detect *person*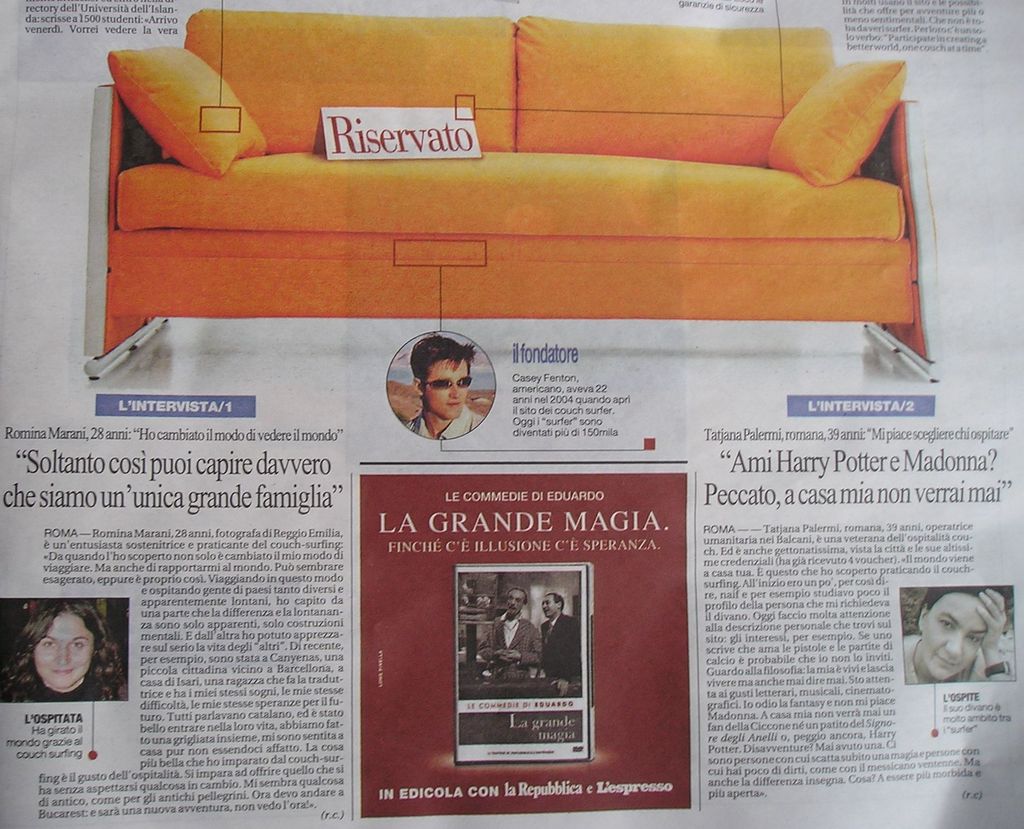
400/332/488/439
